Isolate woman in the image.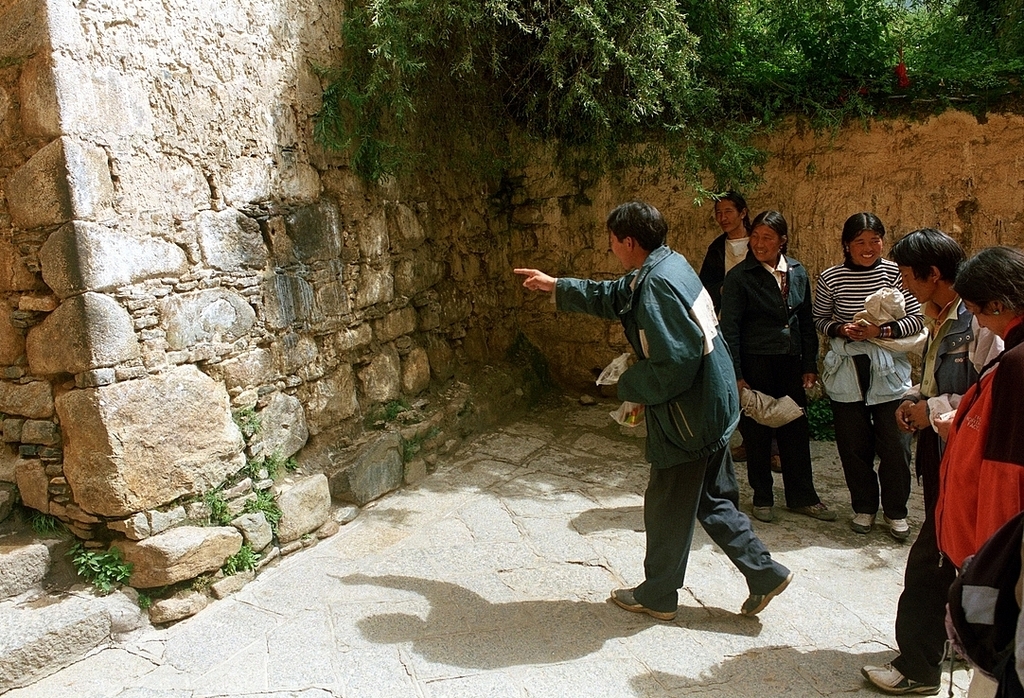
Isolated region: region(695, 194, 781, 478).
